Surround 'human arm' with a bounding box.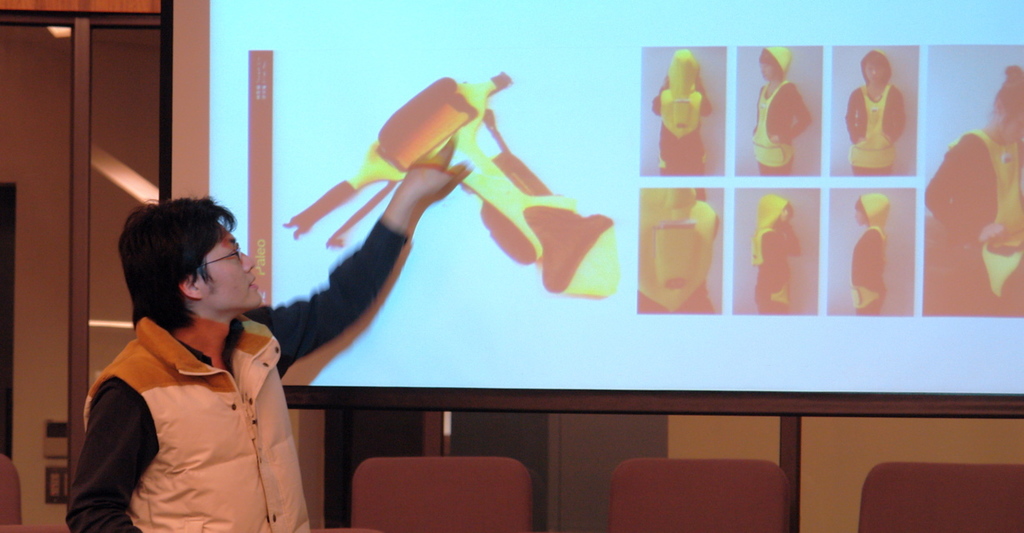
649/73/665/119.
